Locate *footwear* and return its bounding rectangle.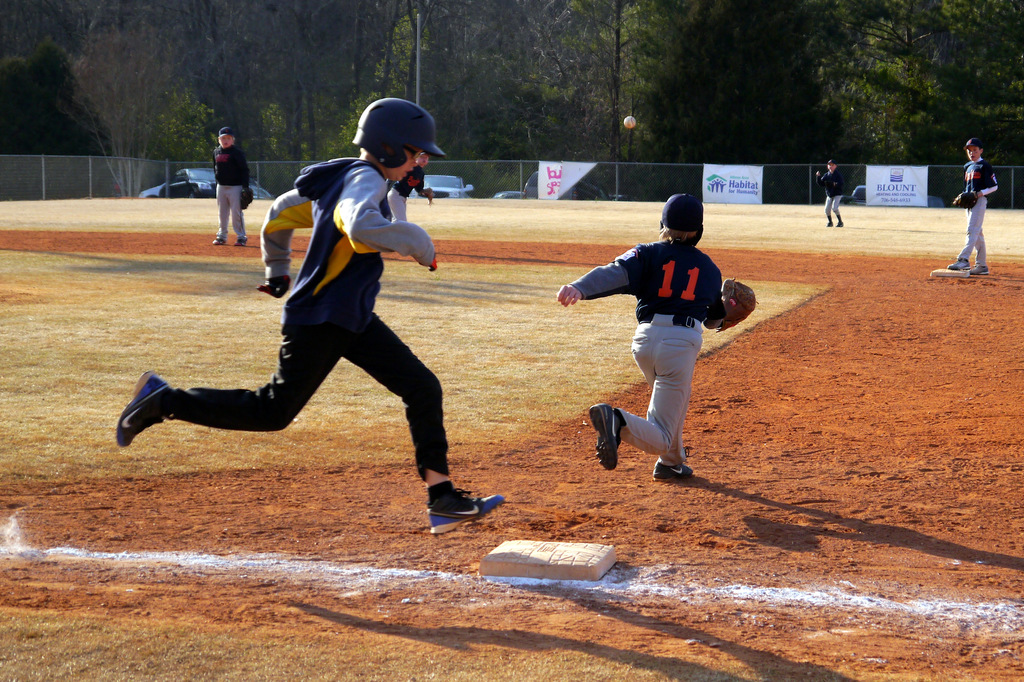
left=836, top=218, right=852, bottom=232.
